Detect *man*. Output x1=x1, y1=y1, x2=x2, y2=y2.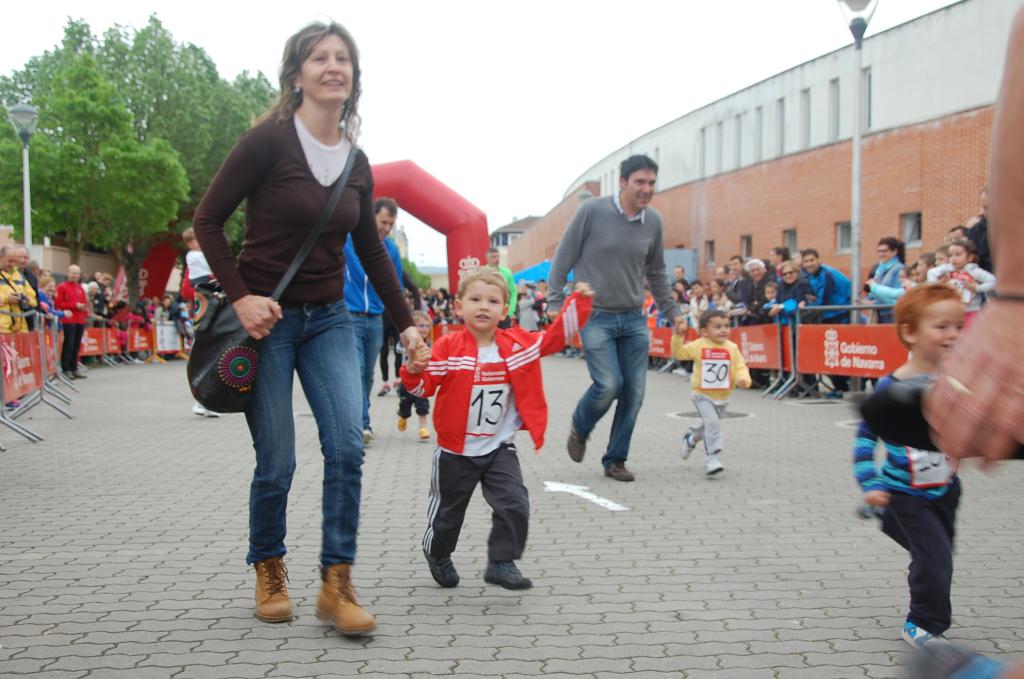
x1=546, y1=152, x2=688, y2=478.
